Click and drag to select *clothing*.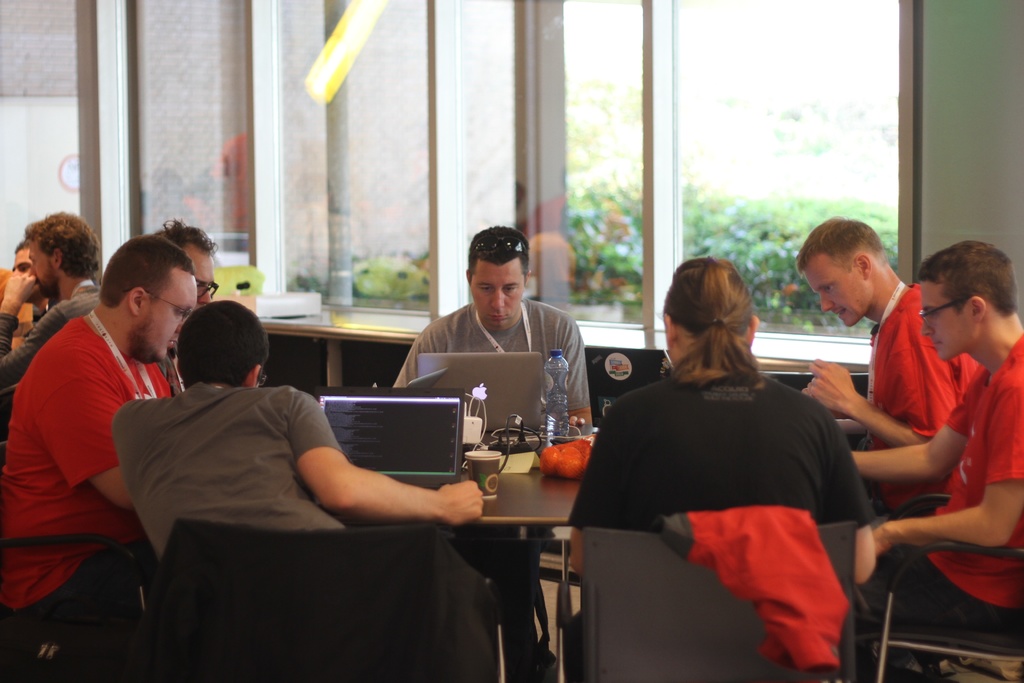
Selection: (843,338,1023,646).
